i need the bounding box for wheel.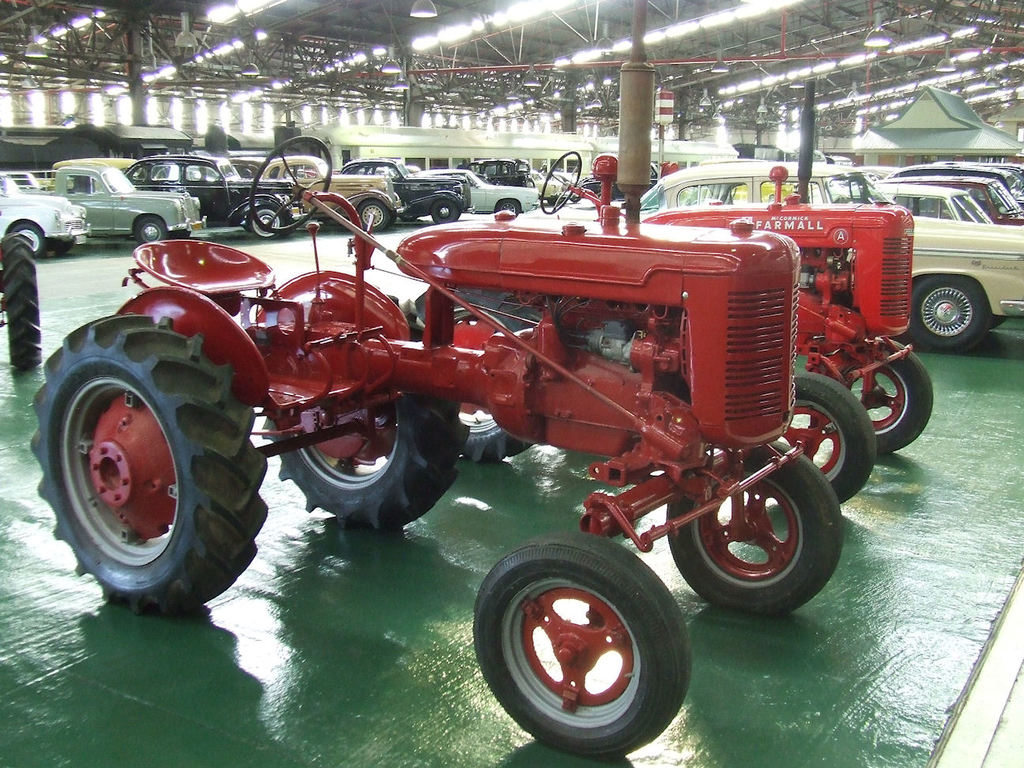
Here it is: select_region(667, 439, 844, 614).
